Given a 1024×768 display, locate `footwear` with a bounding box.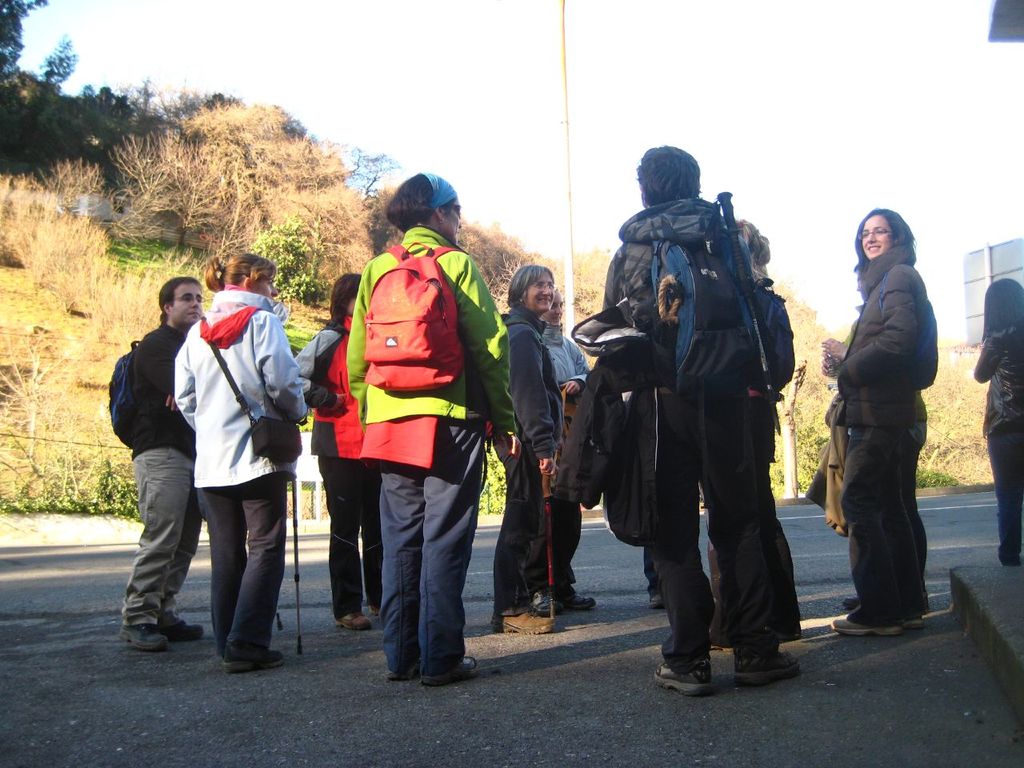
Located: (left=655, top=666, right=715, bottom=698).
